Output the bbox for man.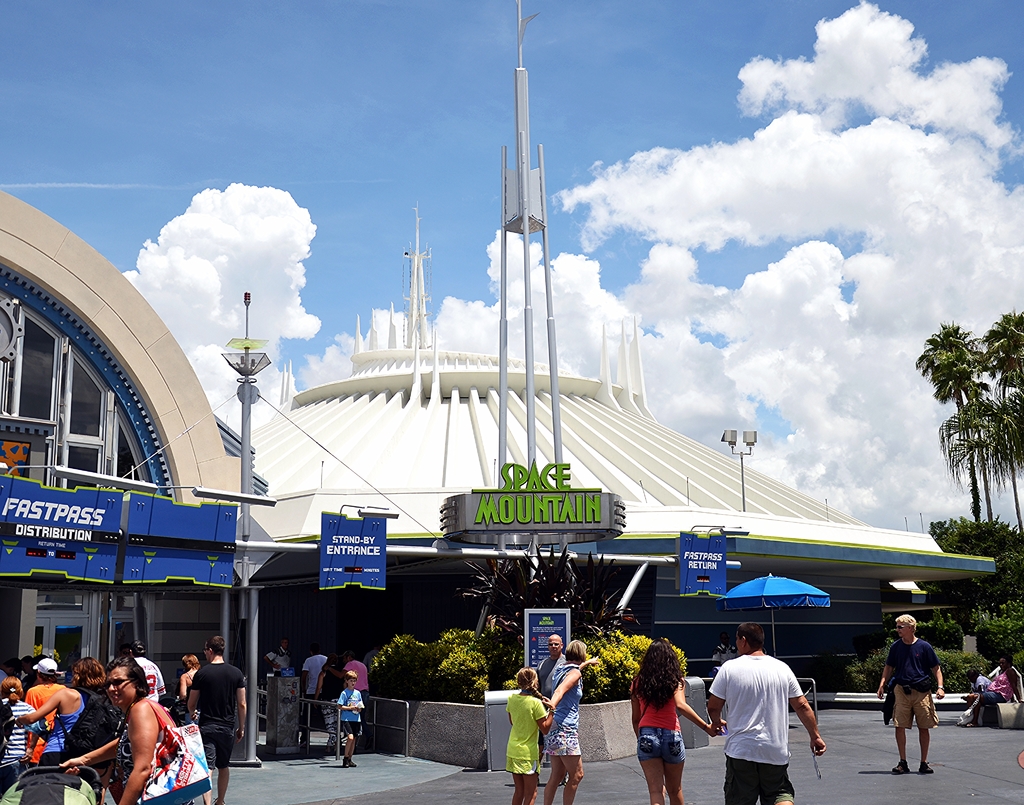
region(708, 642, 820, 792).
